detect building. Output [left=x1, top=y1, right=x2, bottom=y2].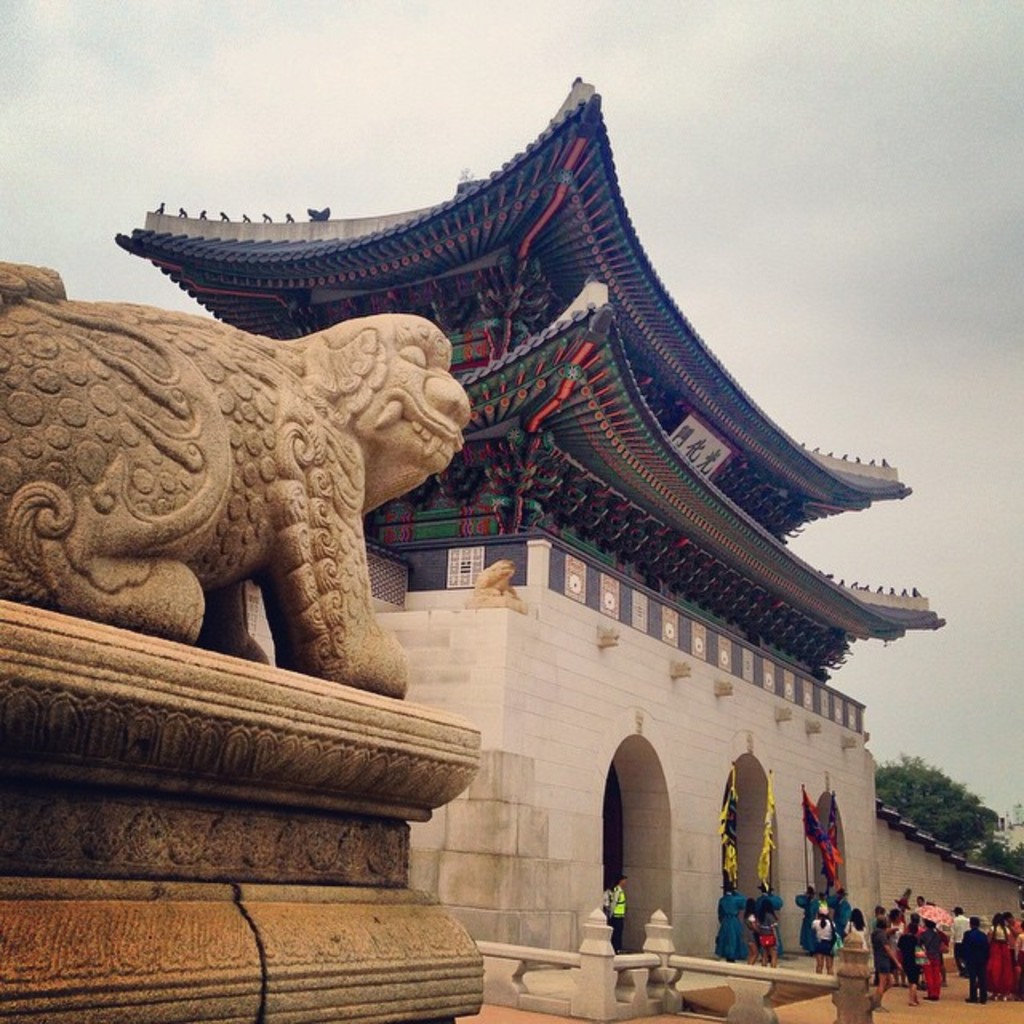
[left=118, top=75, right=946, bottom=1022].
